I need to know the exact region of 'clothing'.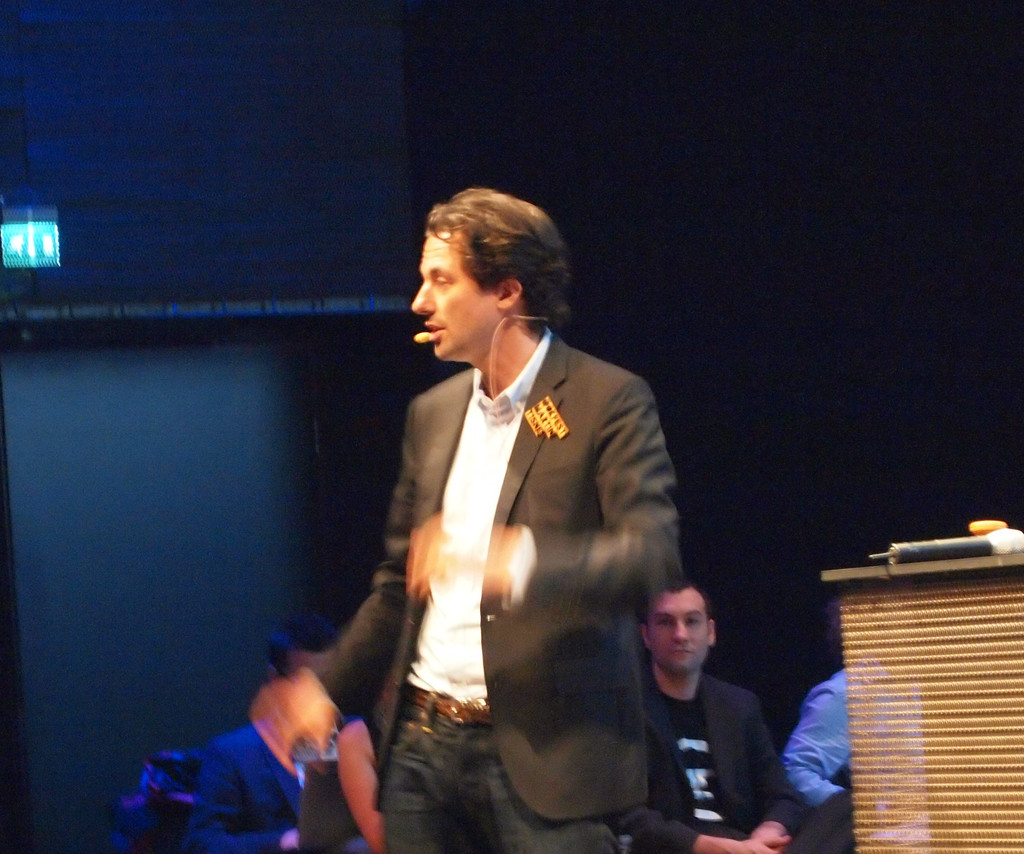
Region: bbox(188, 715, 305, 851).
